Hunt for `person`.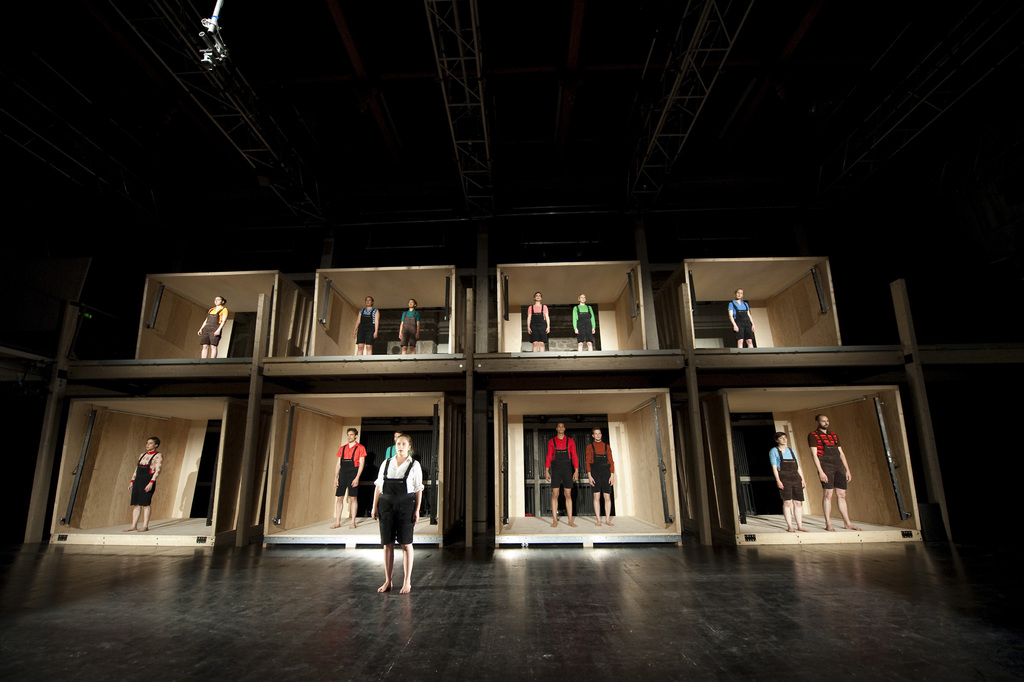
Hunted down at l=806, t=408, r=858, b=533.
